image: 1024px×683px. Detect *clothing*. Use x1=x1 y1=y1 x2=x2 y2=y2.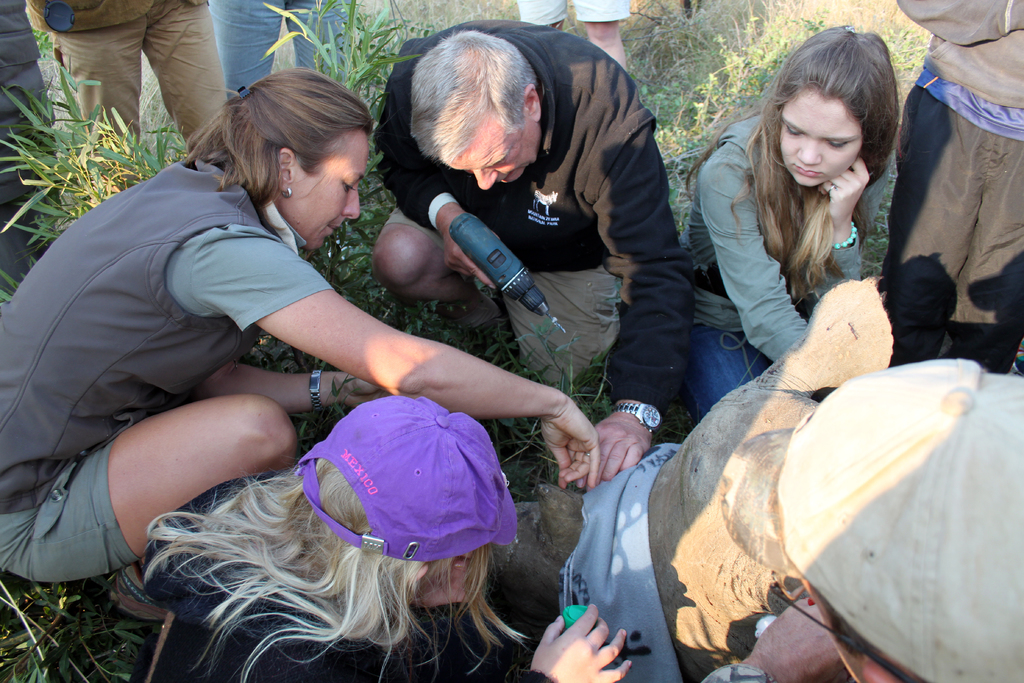
x1=210 y1=0 x2=364 y2=97.
